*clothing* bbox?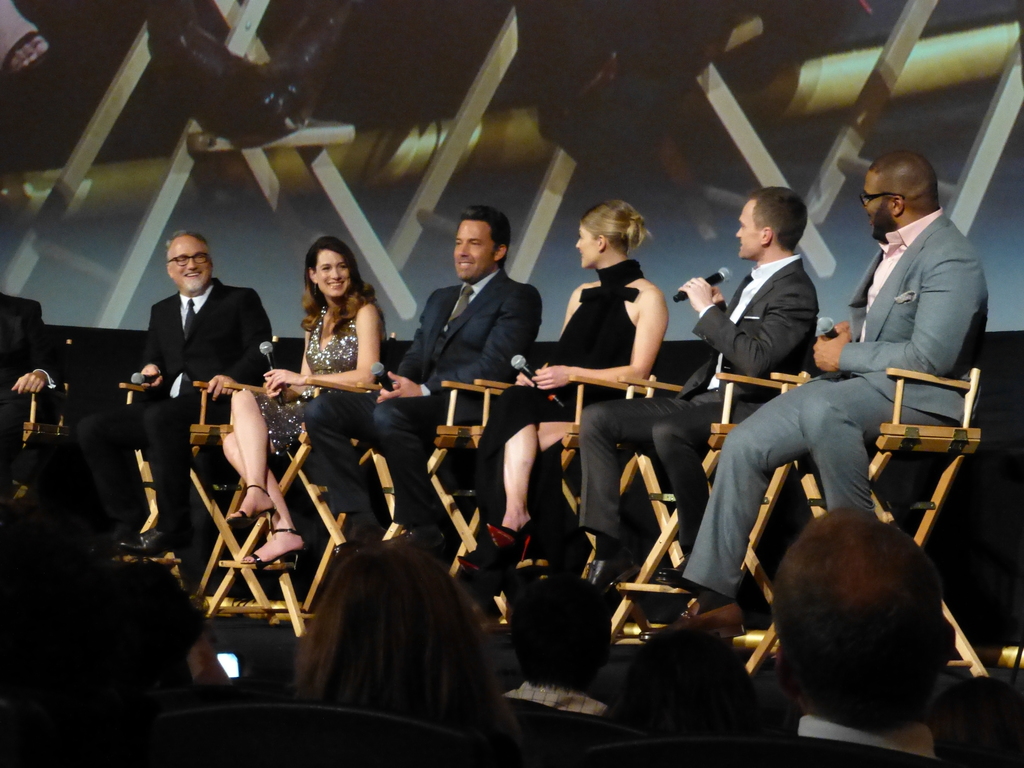
x1=301, y1=265, x2=541, y2=526
